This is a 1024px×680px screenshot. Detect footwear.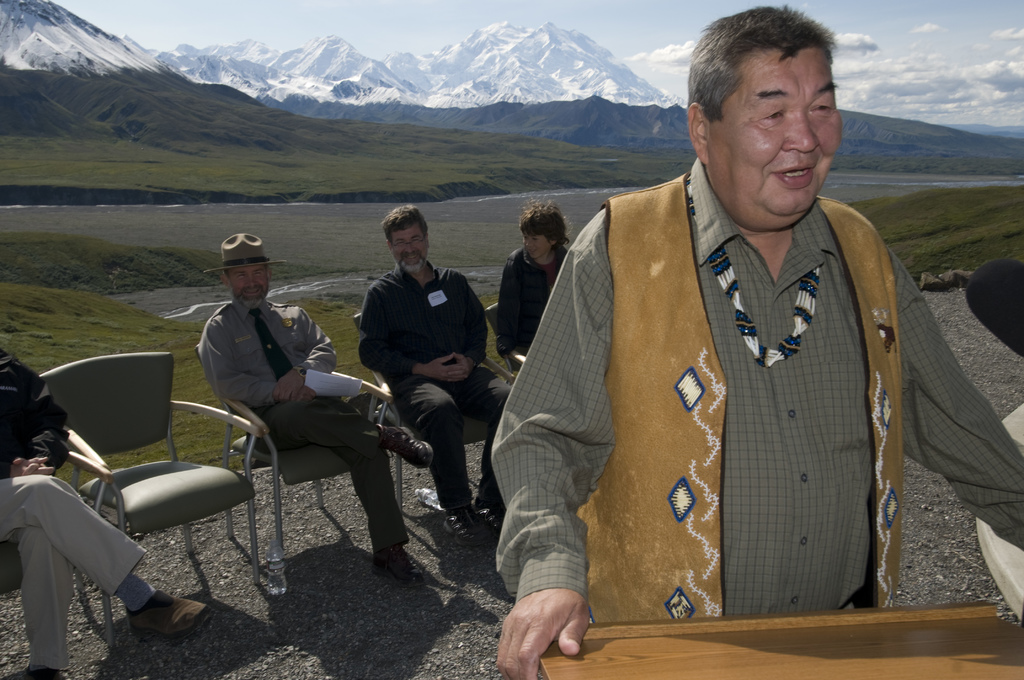
<region>478, 507, 509, 536</region>.
